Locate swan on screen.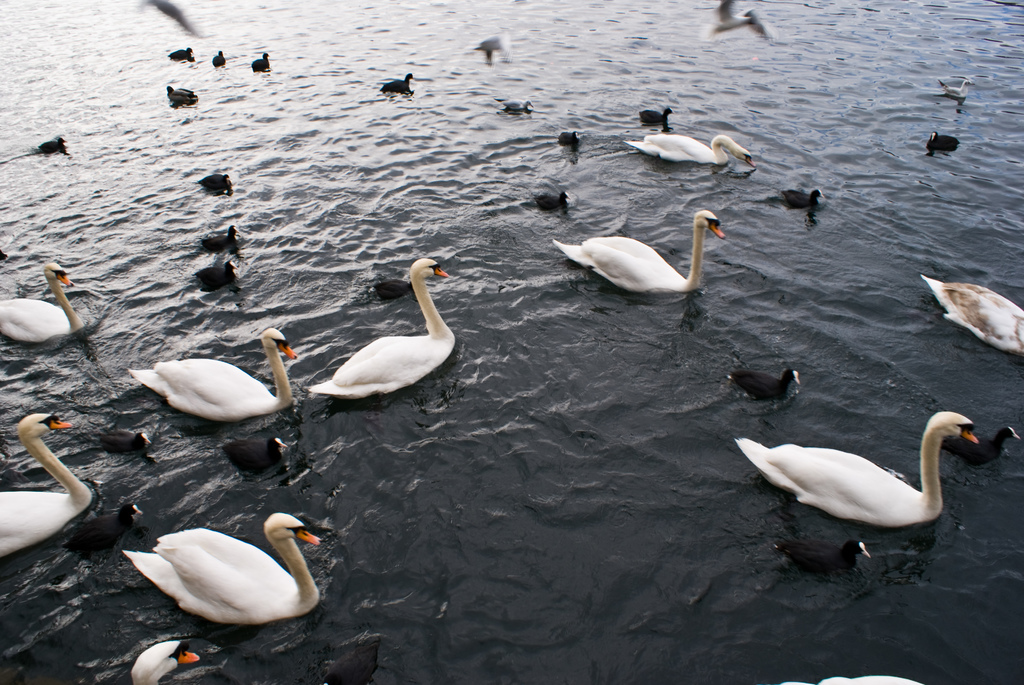
On screen at bbox=(378, 67, 414, 96).
